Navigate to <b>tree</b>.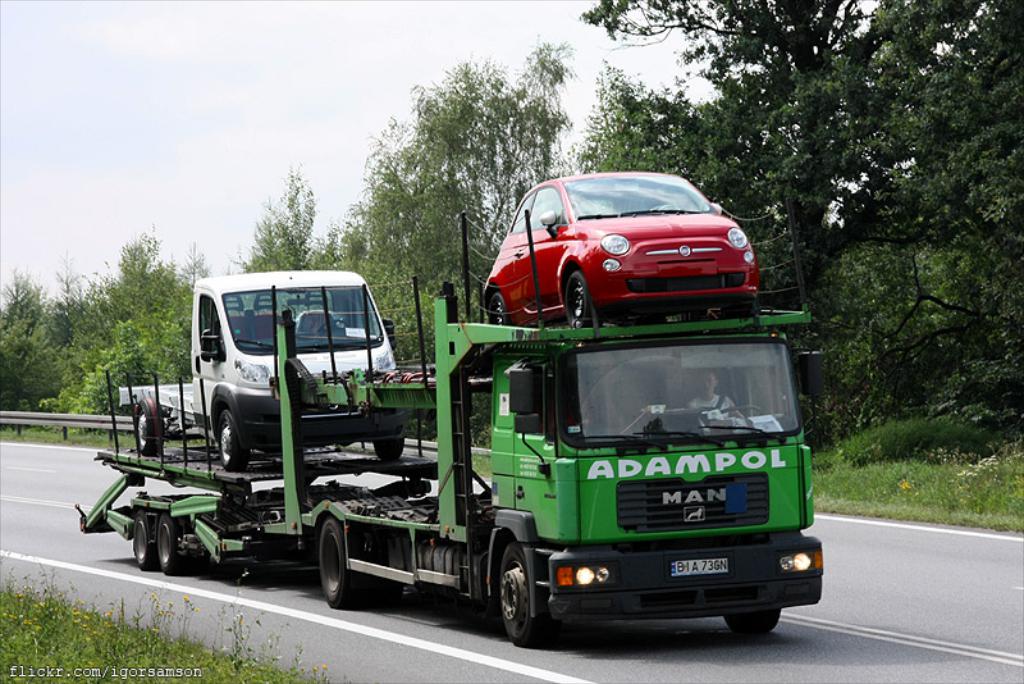
Navigation target: select_region(593, 0, 1023, 411).
